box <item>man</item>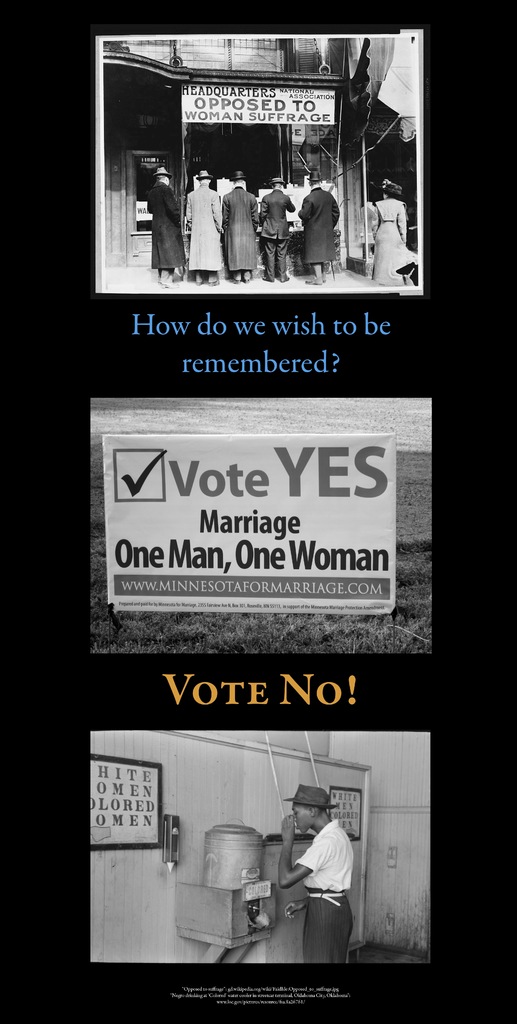
{"left": 260, "top": 177, "right": 295, "bottom": 280}
